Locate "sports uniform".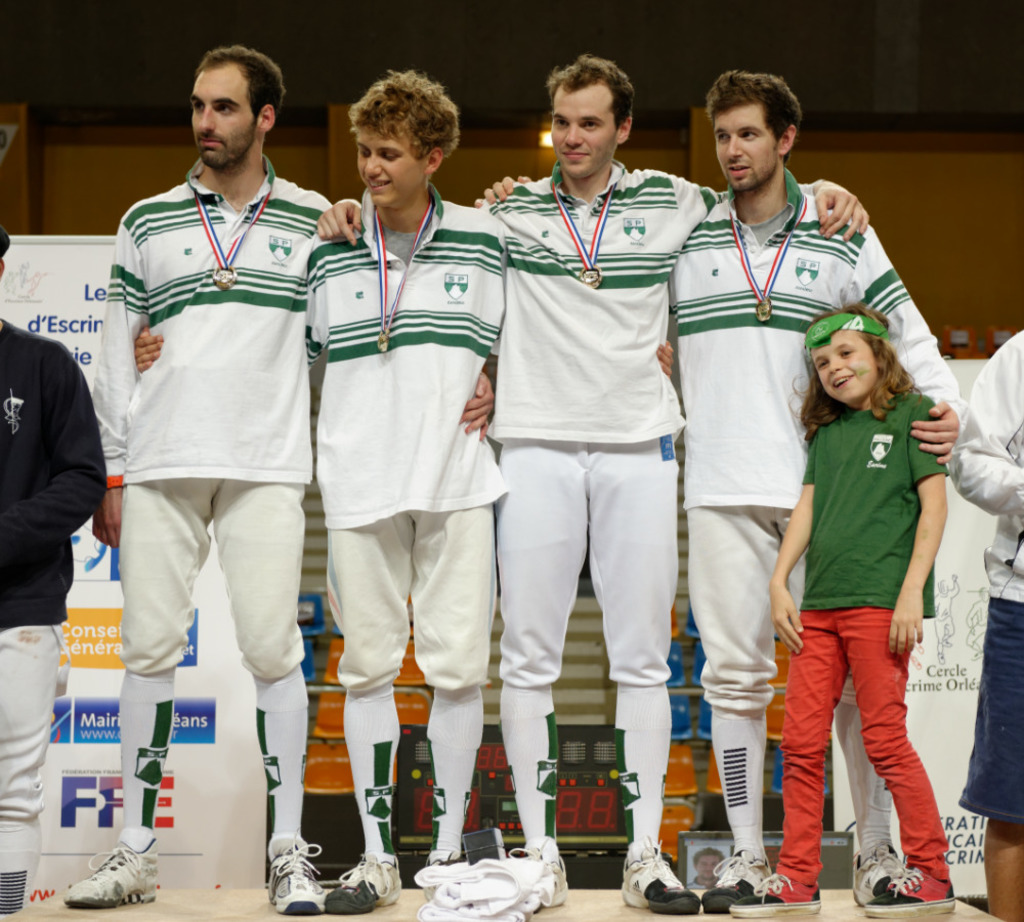
Bounding box: {"x1": 275, "y1": 170, "x2": 516, "y2": 867}.
